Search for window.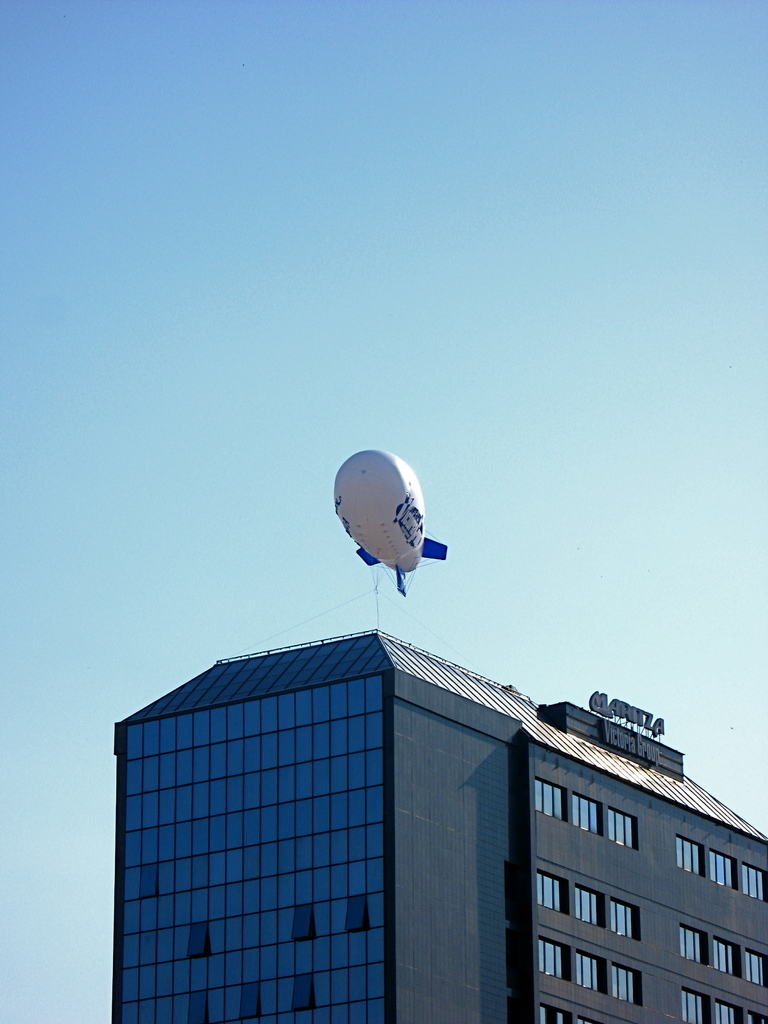
Found at locate(537, 1002, 570, 1023).
